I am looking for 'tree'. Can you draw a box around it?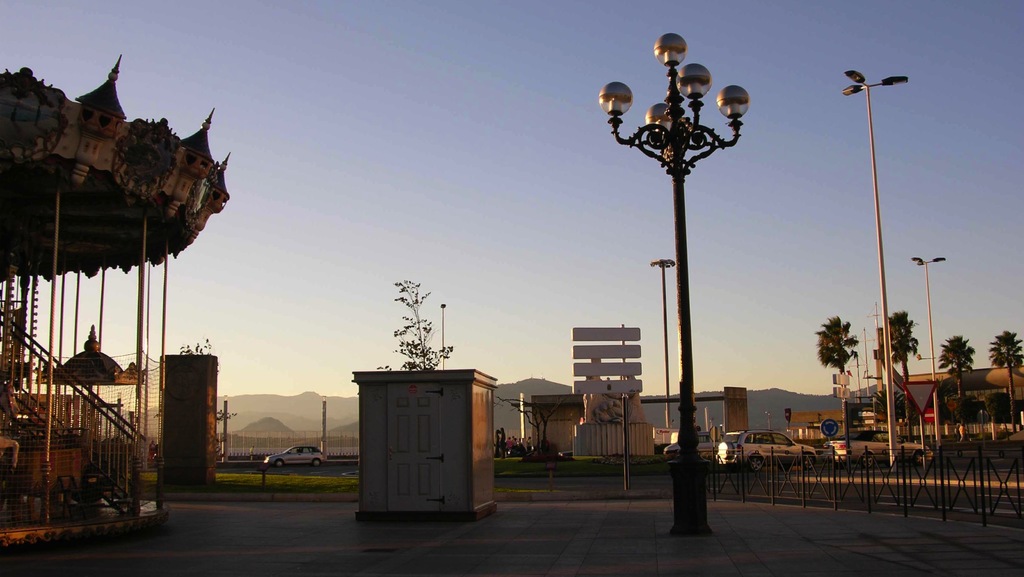
Sure, the bounding box is <bbox>984, 327, 1023, 408</bbox>.
